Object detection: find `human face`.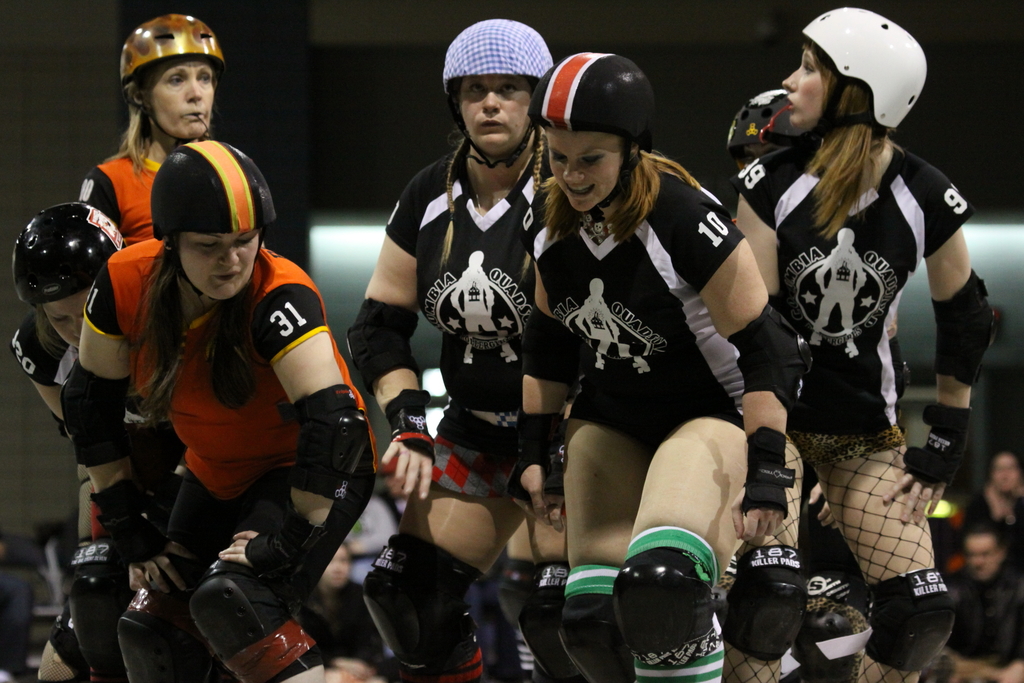
(458,77,530,157).
